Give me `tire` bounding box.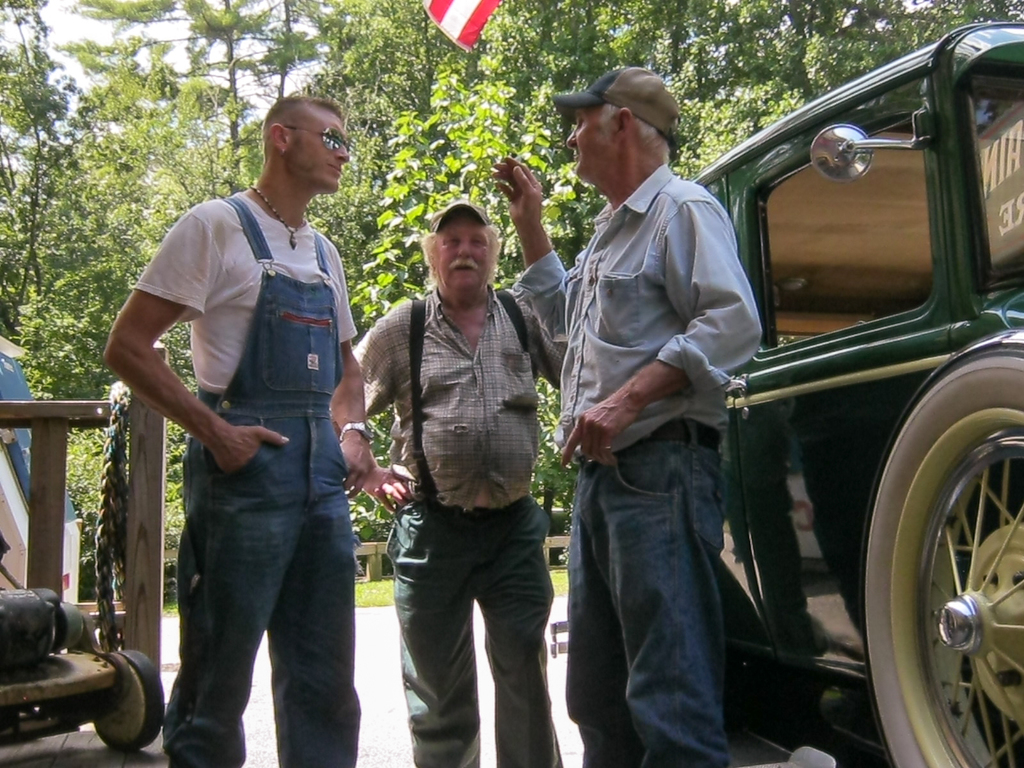
pyautogui.locateOnScreen(92, 651, 167, 753).
